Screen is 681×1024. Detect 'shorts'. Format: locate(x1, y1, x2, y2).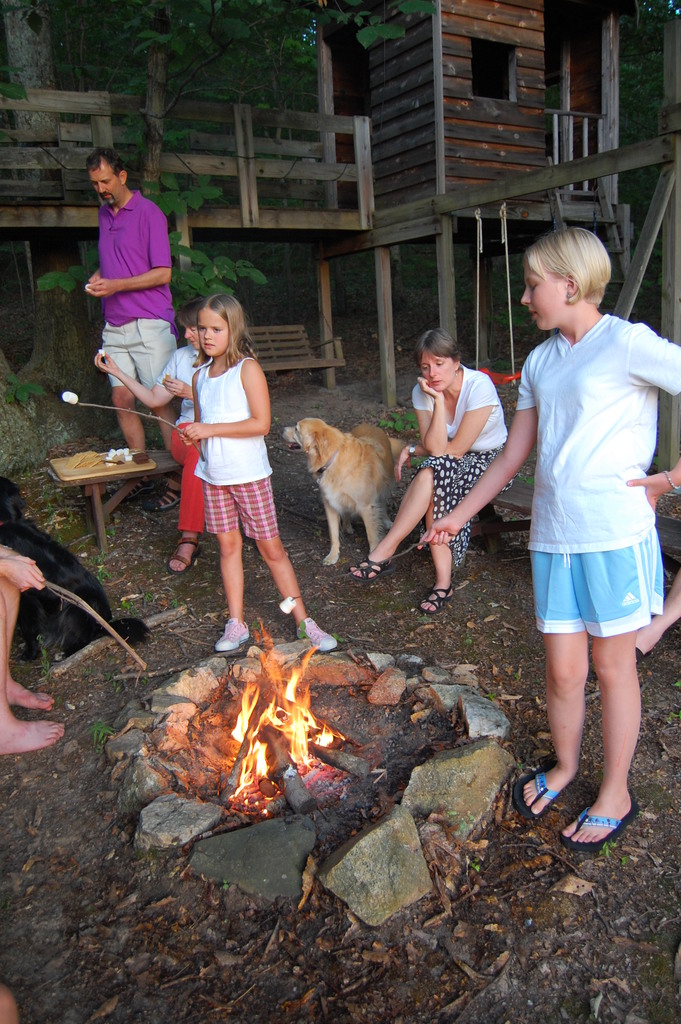
locate(95, 319, 179, 385).
